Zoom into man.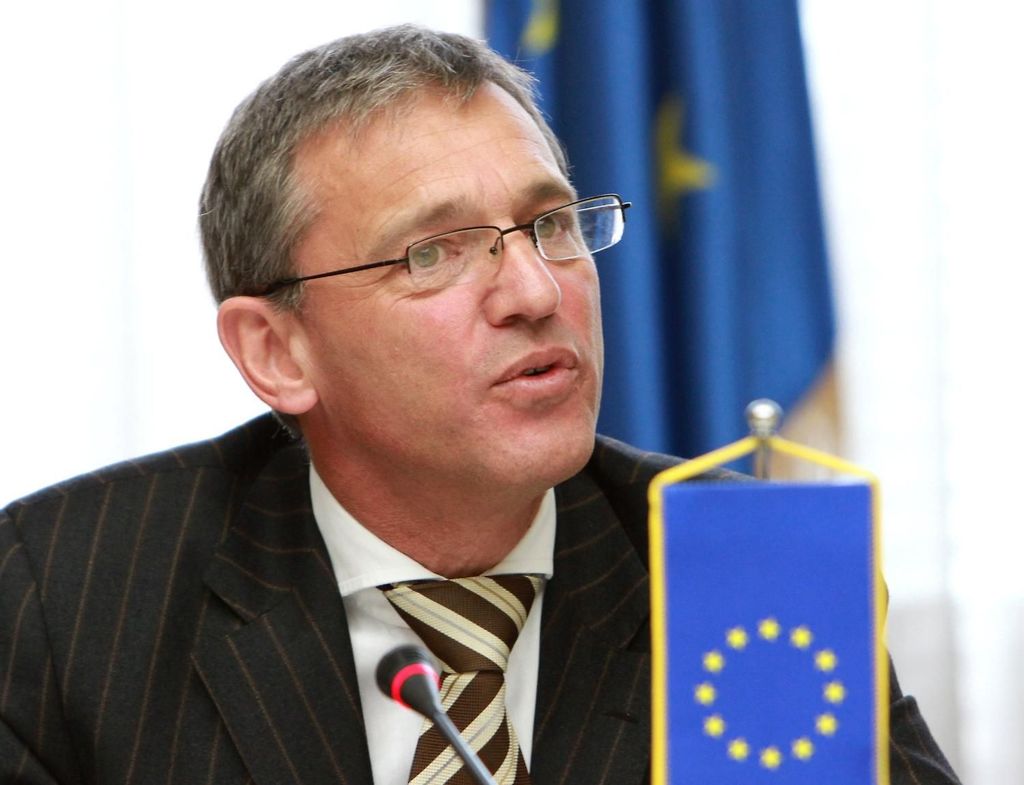
Zoom target: <region>0, 51, 821, 770</region>.
